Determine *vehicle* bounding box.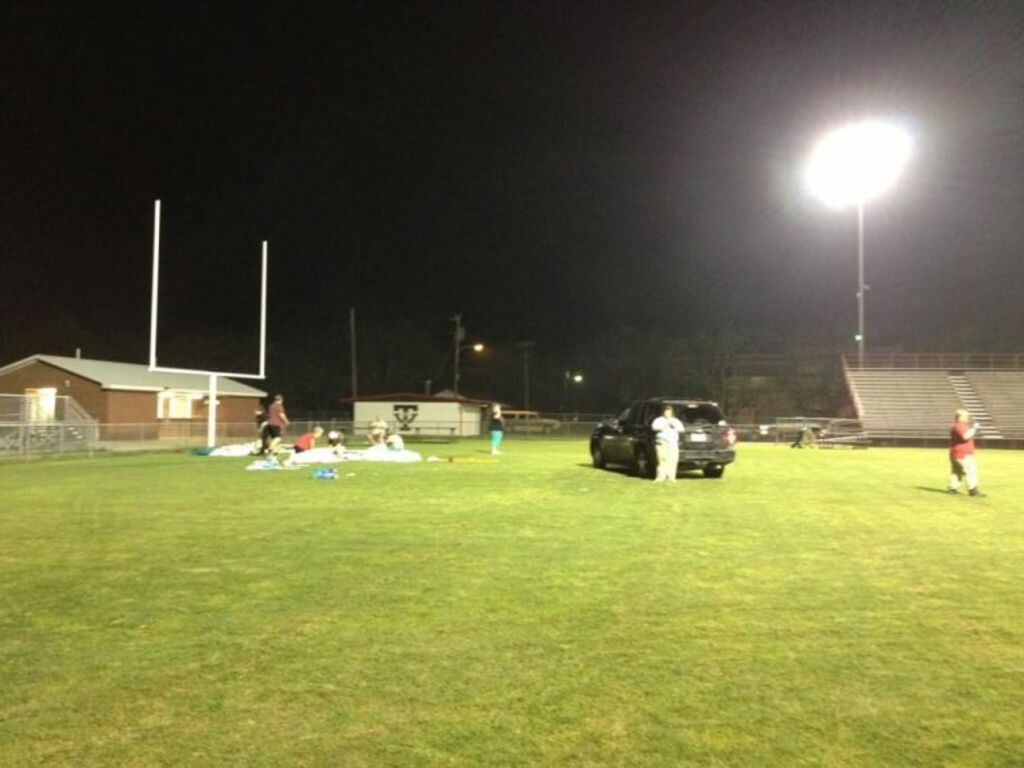
Determined: locate(501, 407, 558, 438).
